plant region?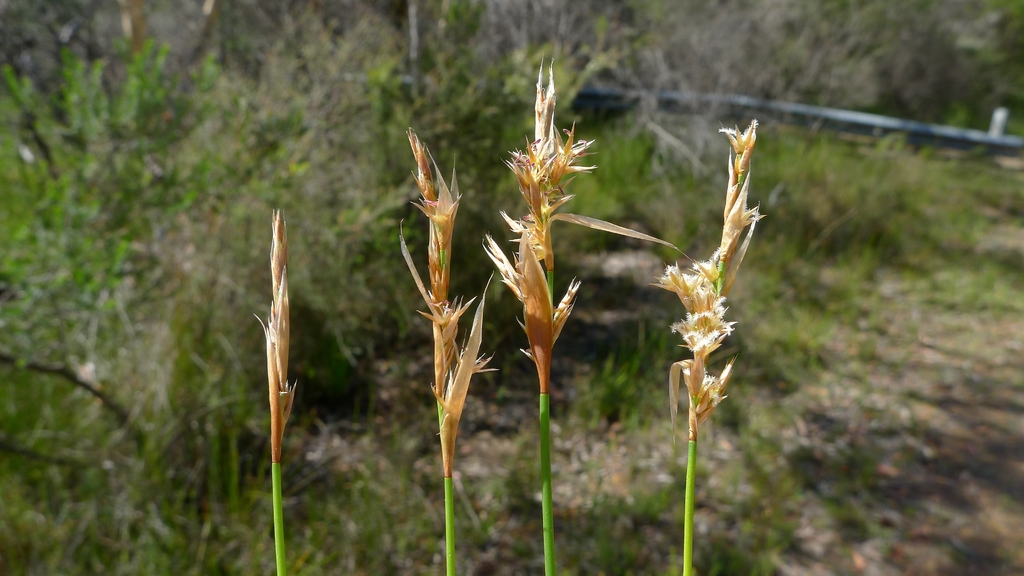
detection(650, 118, 771, 575)
